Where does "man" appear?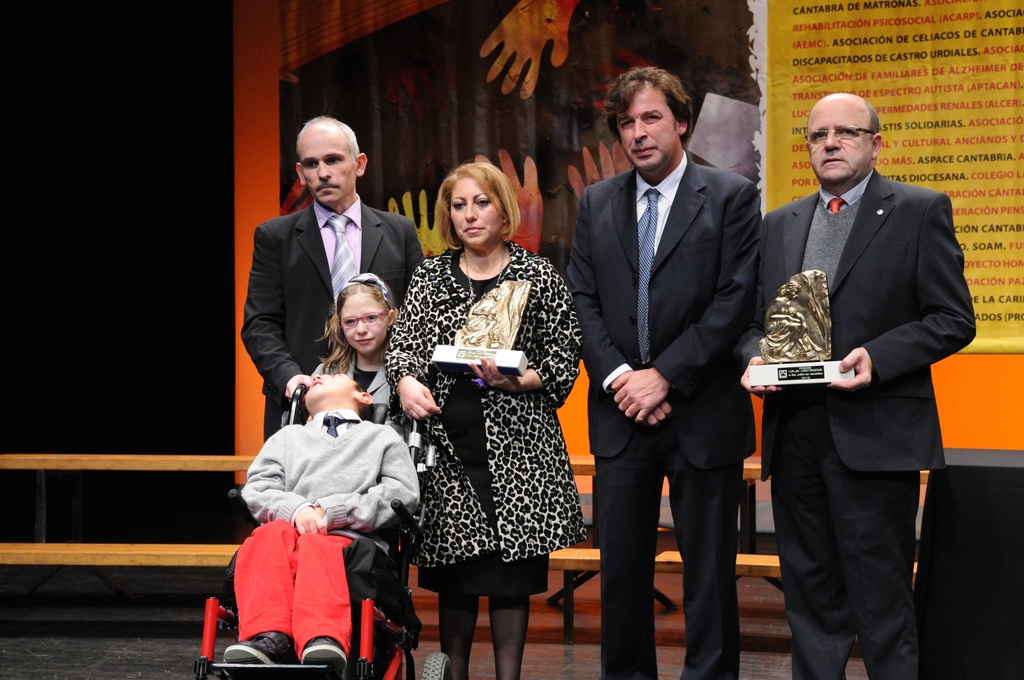
Appears at [242,117,420,440].
